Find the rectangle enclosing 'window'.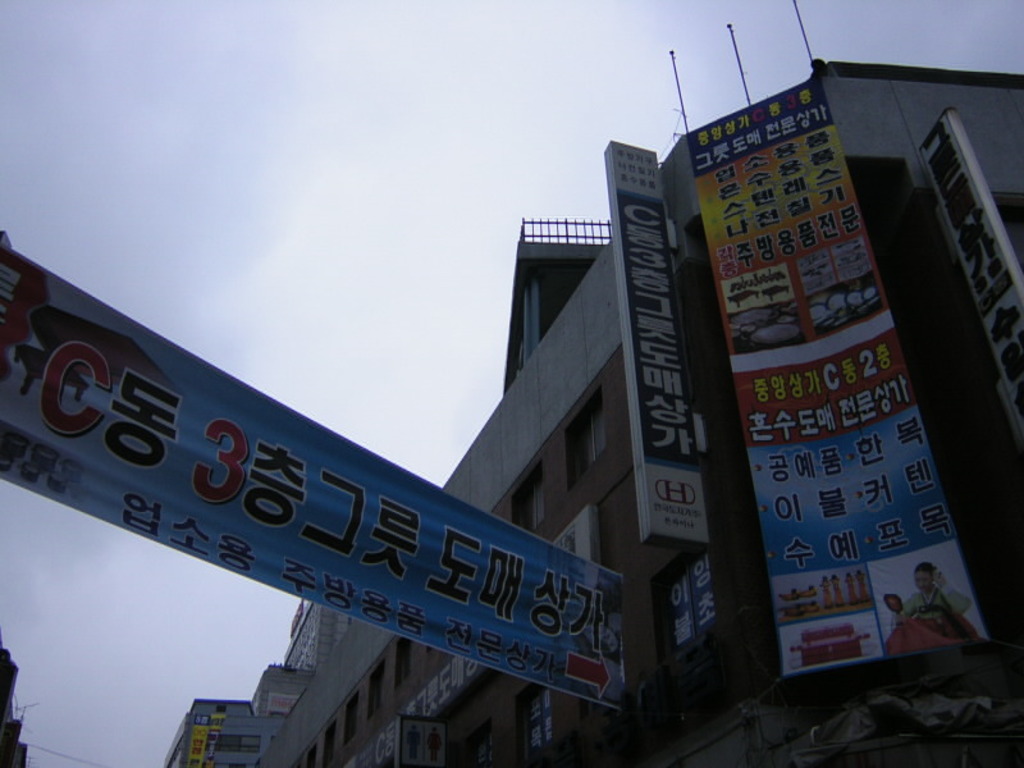
detection(344, 695, 355, 741).
